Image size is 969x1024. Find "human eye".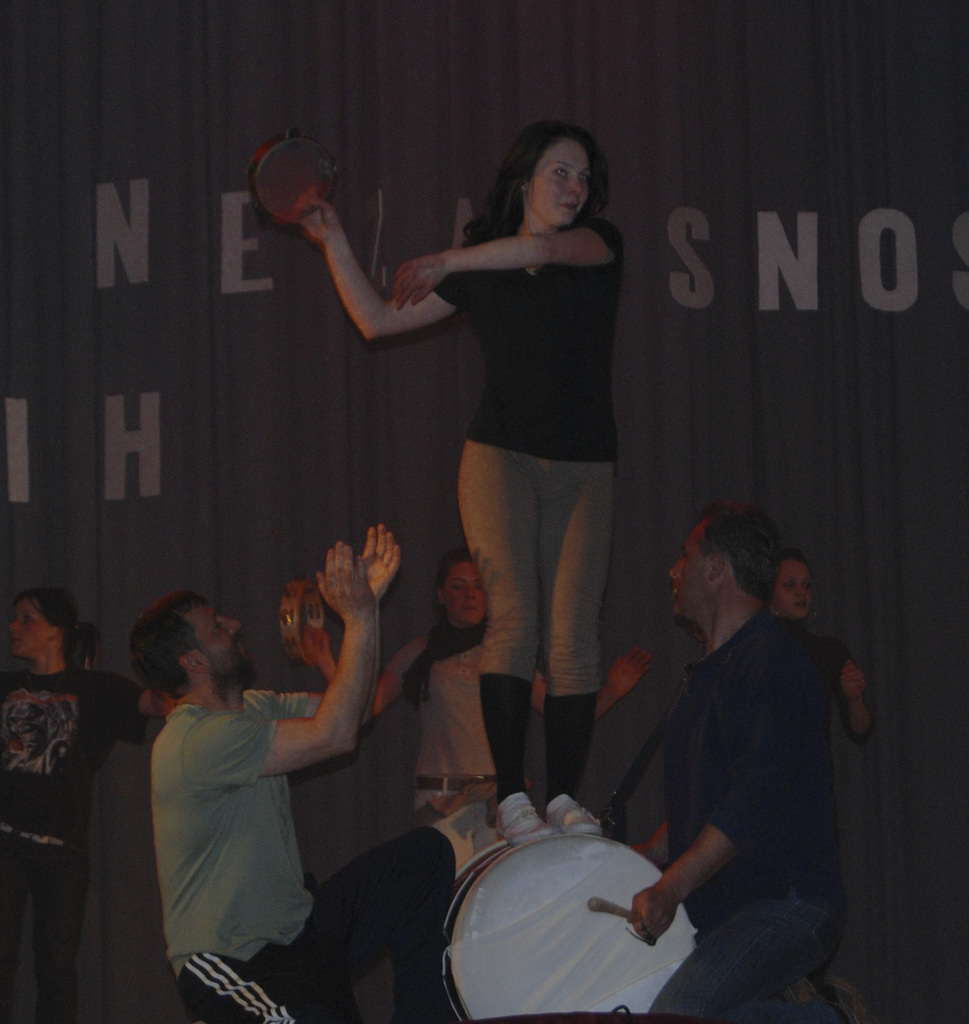
(left=20, top=612, right=38, bottom=625).
